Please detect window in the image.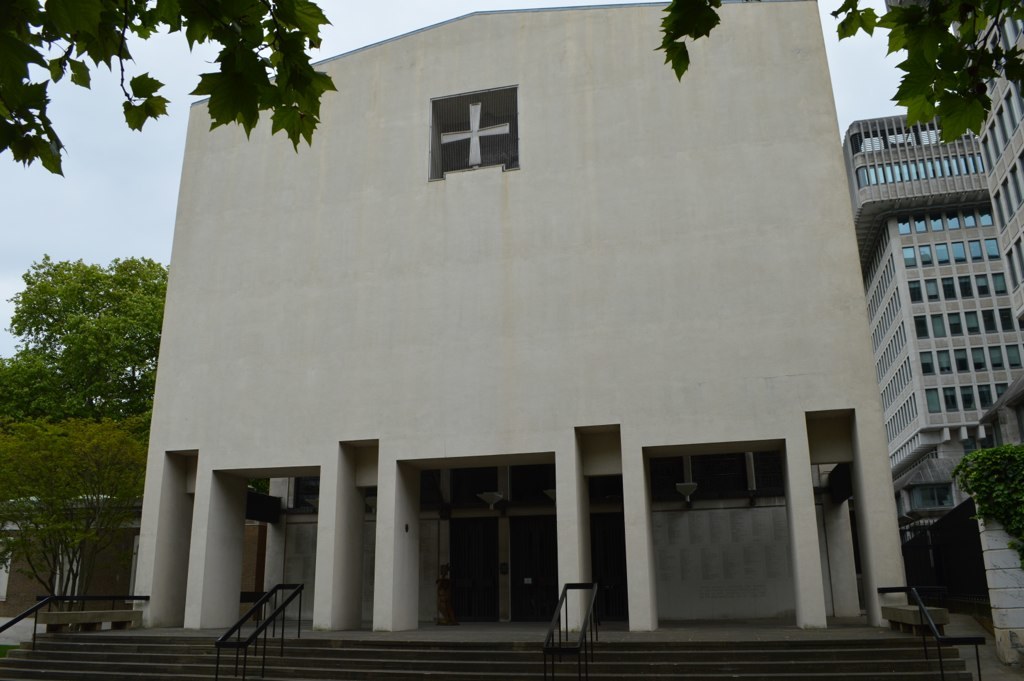
crop(988, 345, 1008, 369).
